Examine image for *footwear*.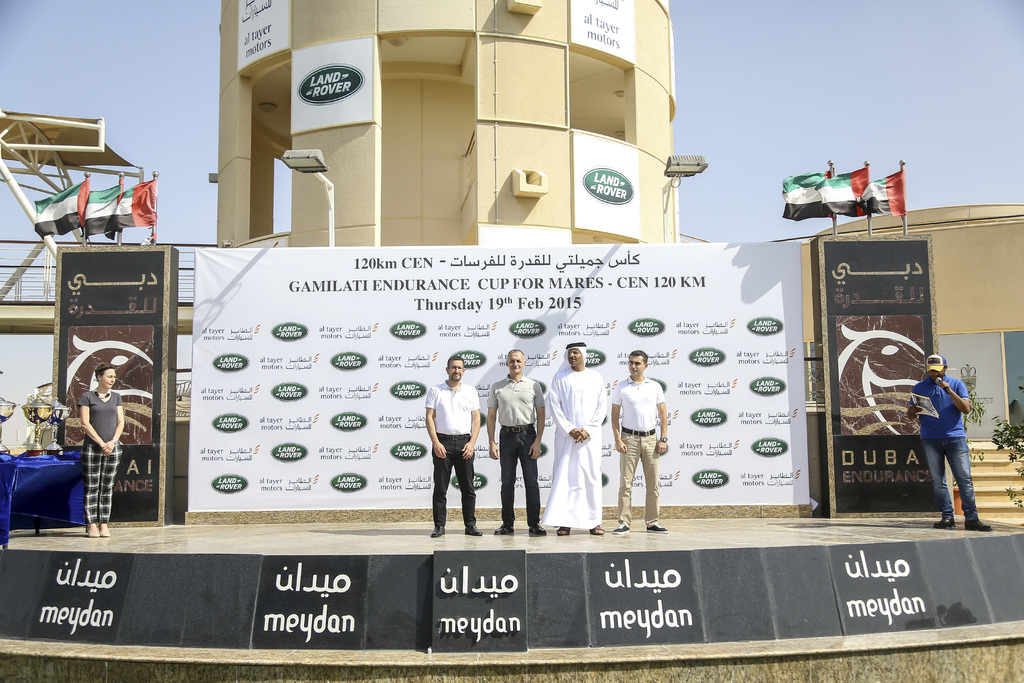
Examination result: (x1=934, y1=514, x2=956, y2=528).
